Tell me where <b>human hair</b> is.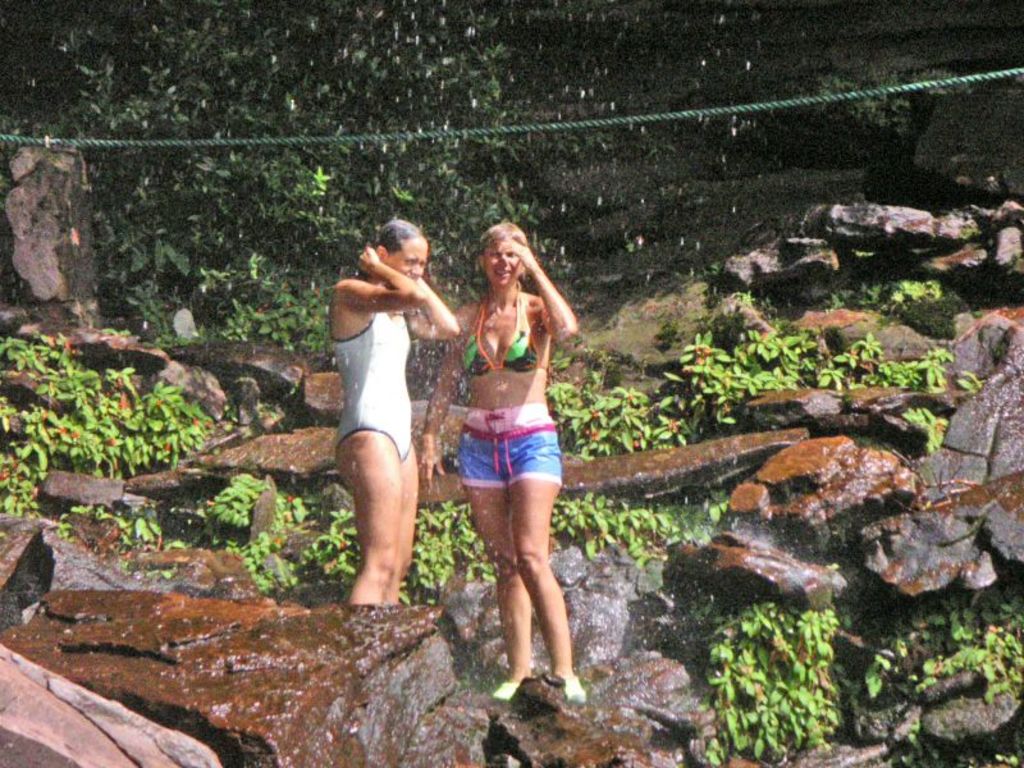
<b>human hair</b> is at 488:220:527:247.
